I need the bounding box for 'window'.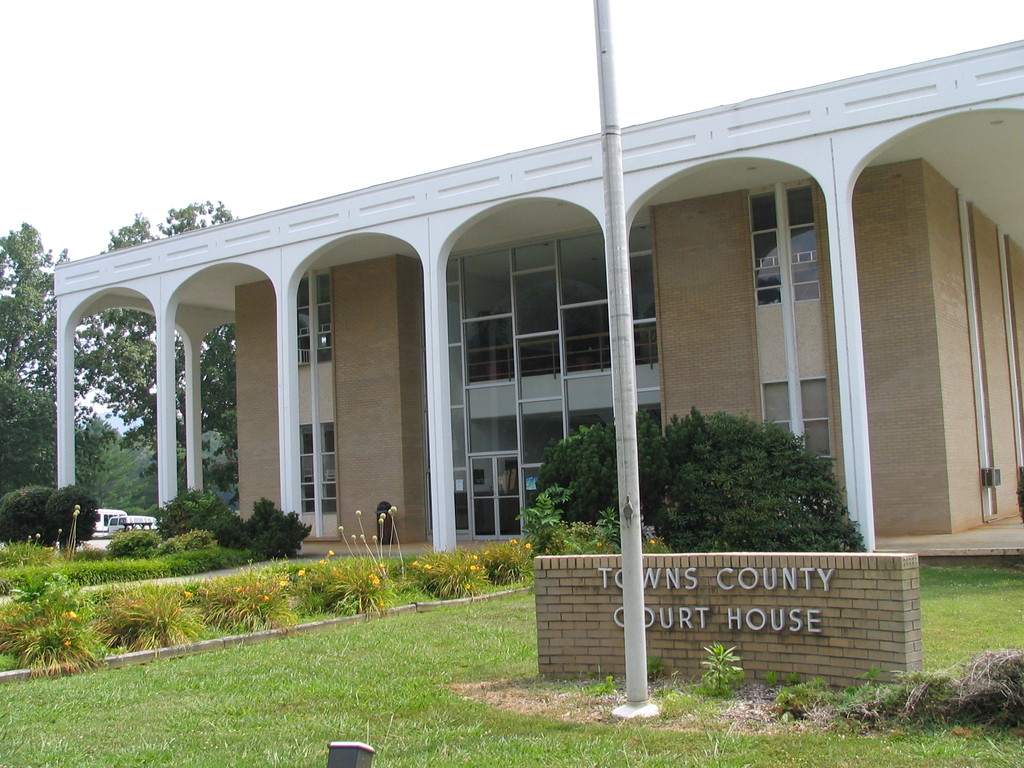
Here it is: x1=298 y1=421 x2=335 y2=518.
